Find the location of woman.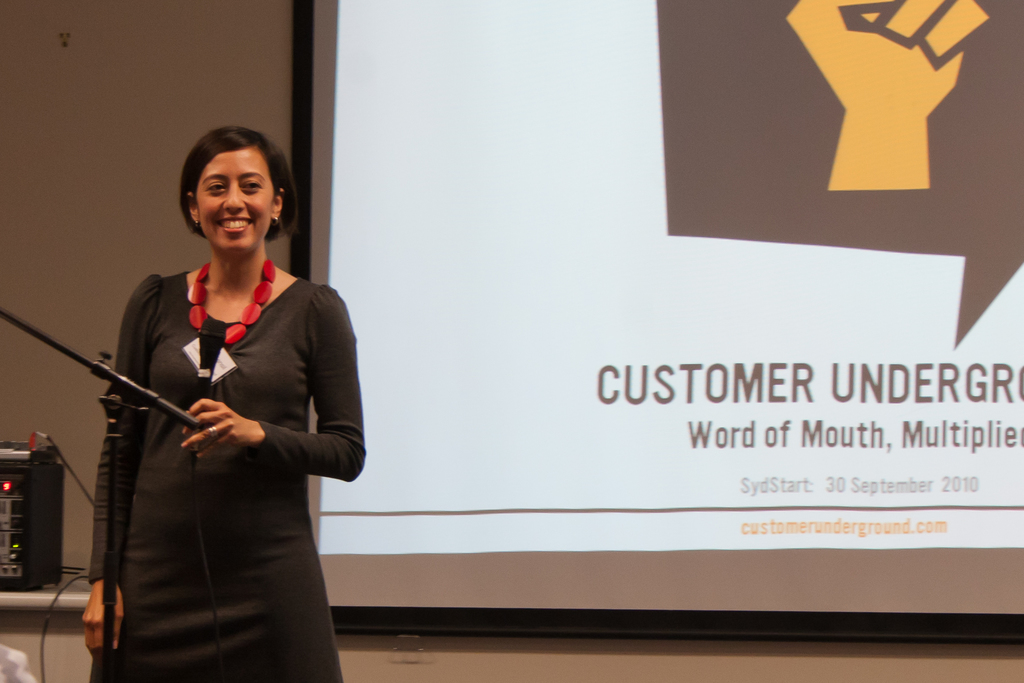
Location: [92,124,351,680].
